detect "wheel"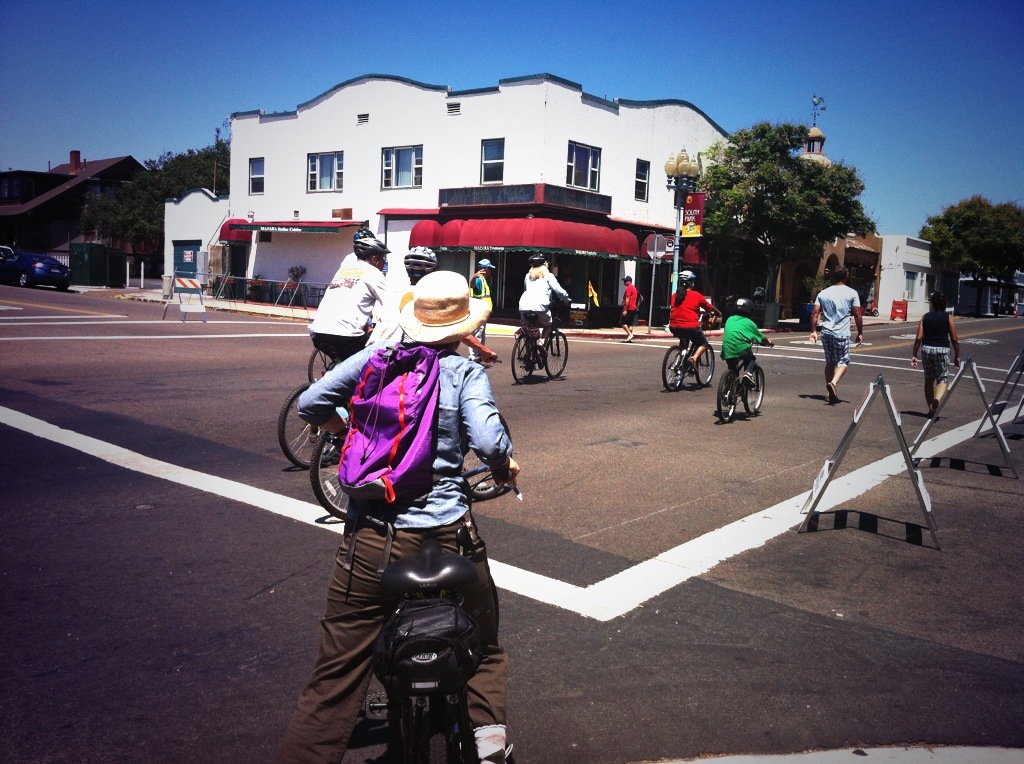
(661, 340, 684, 385)
